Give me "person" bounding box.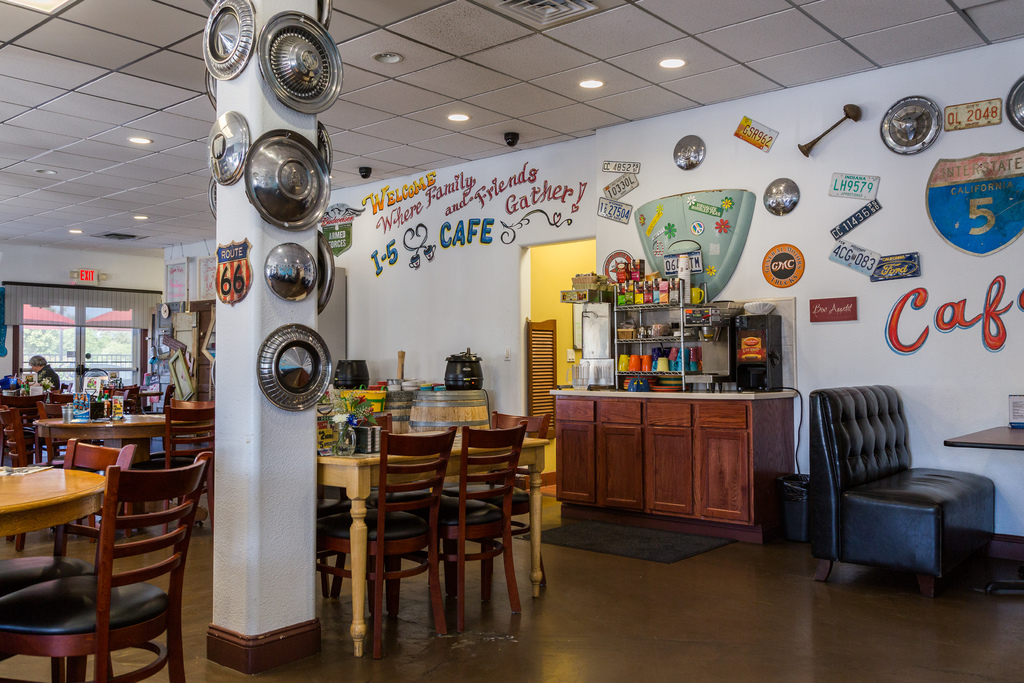
BBox(28, 350, 59, 400).
